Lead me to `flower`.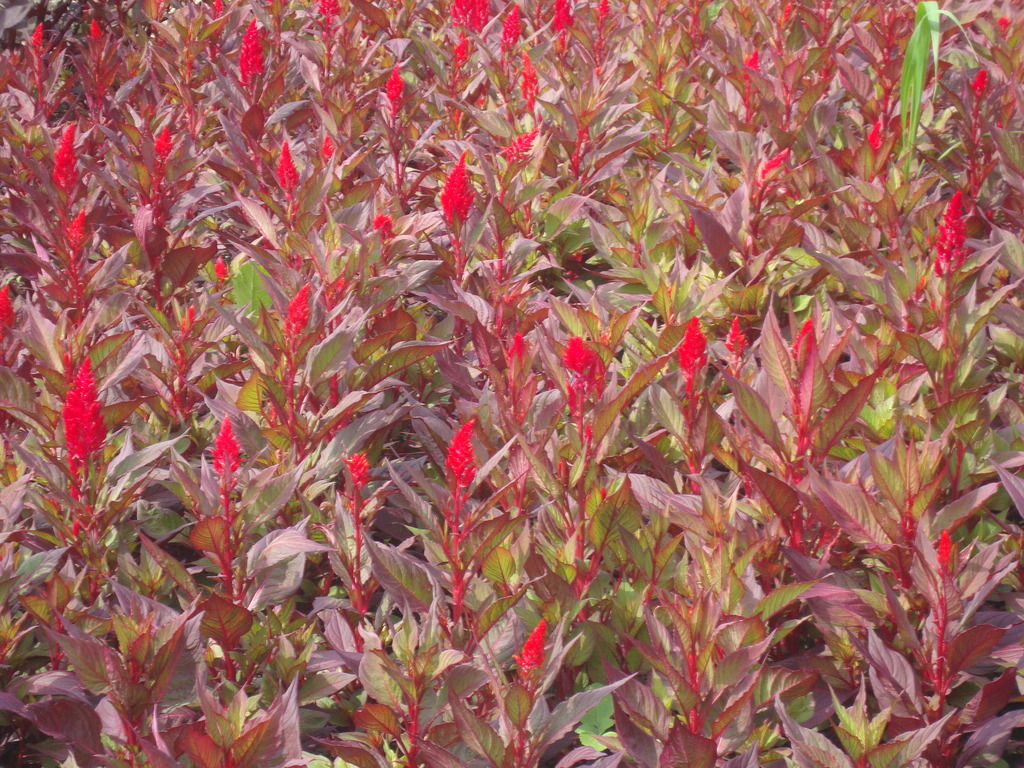
Lead to 440,420,483,495.
